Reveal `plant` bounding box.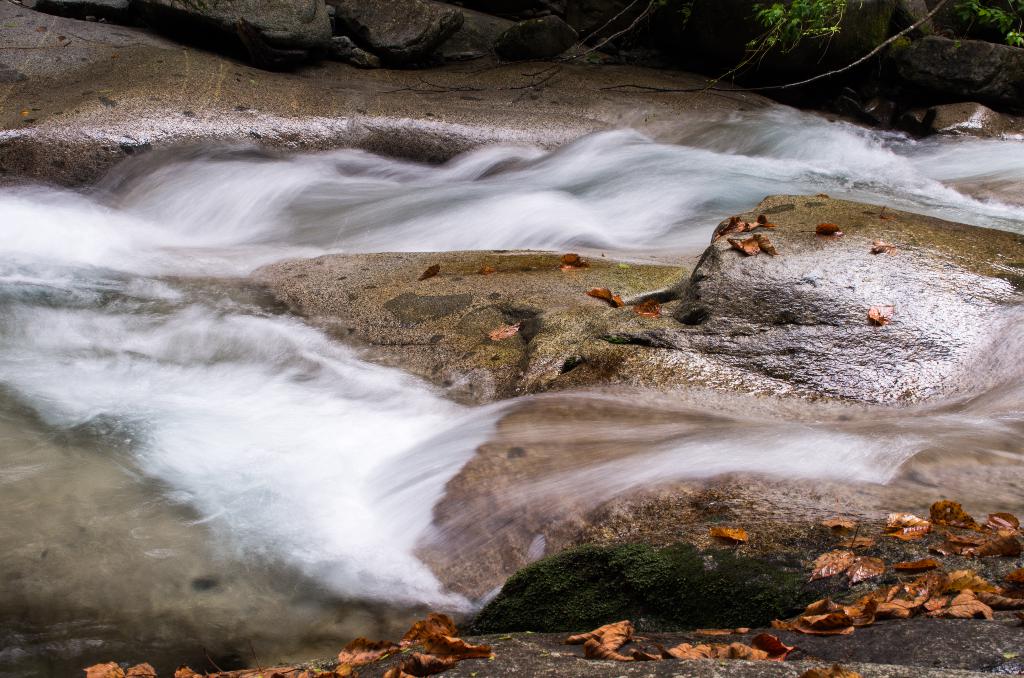
Revealed: bbox(804, 0, 852, 44).
